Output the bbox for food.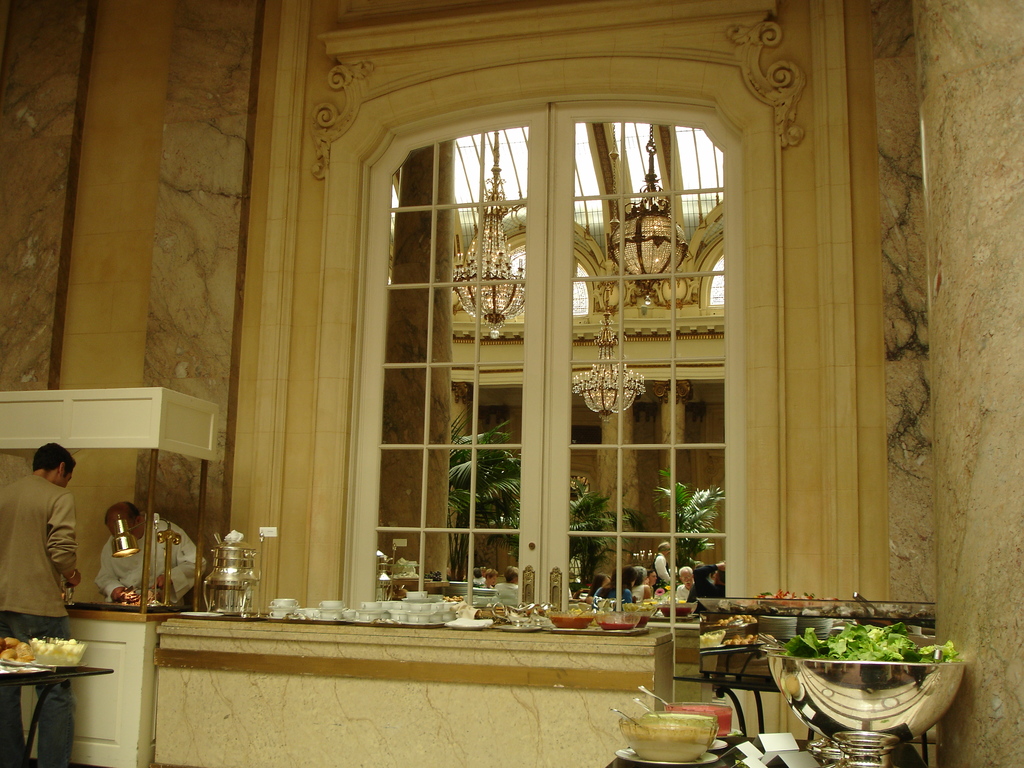
l=595, t=621, r=634, b=632.
